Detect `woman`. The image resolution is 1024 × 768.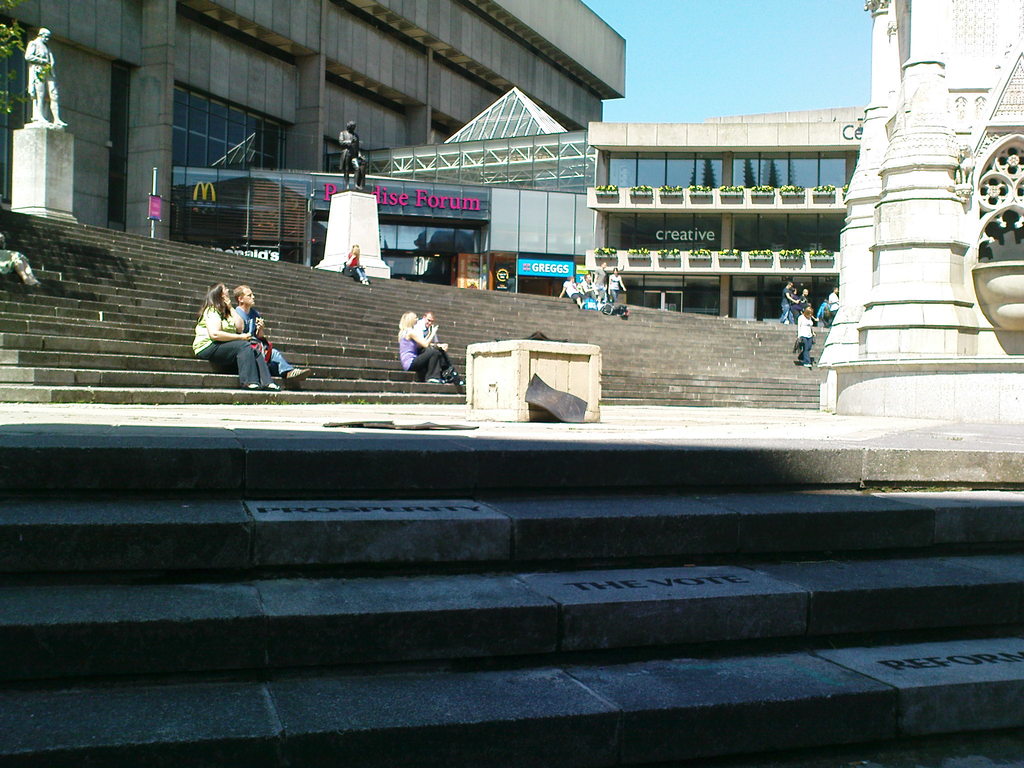
[x1=187, y1=275, x2=280, y2=389].
